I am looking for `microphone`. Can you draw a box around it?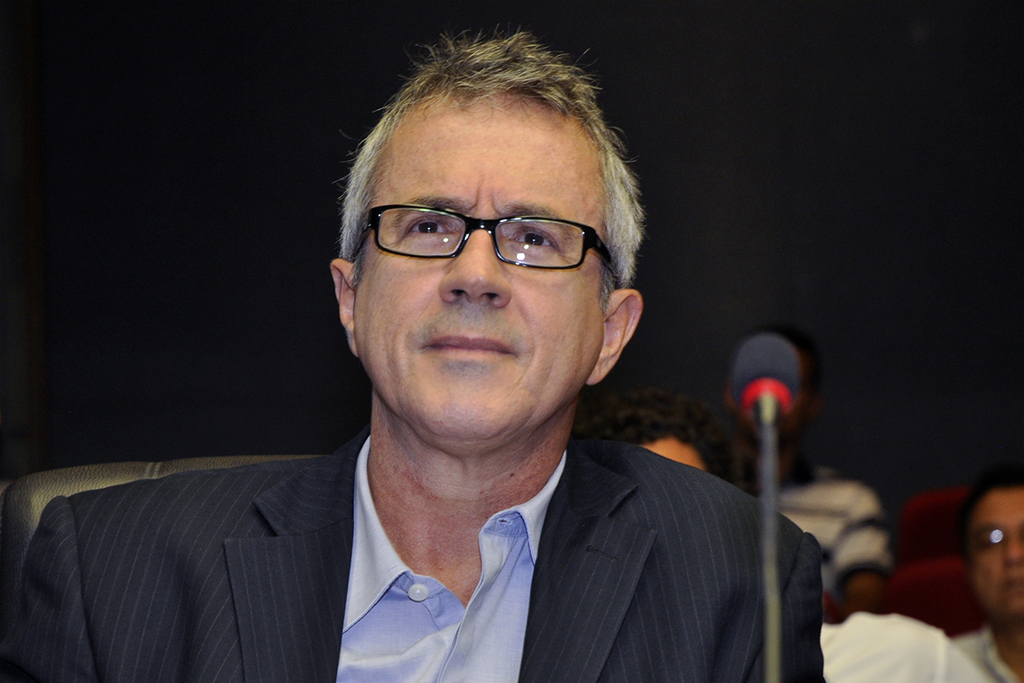
Sure, the bounding box is pyautogui.locateOnScreen(717, 335, 838, 517).
